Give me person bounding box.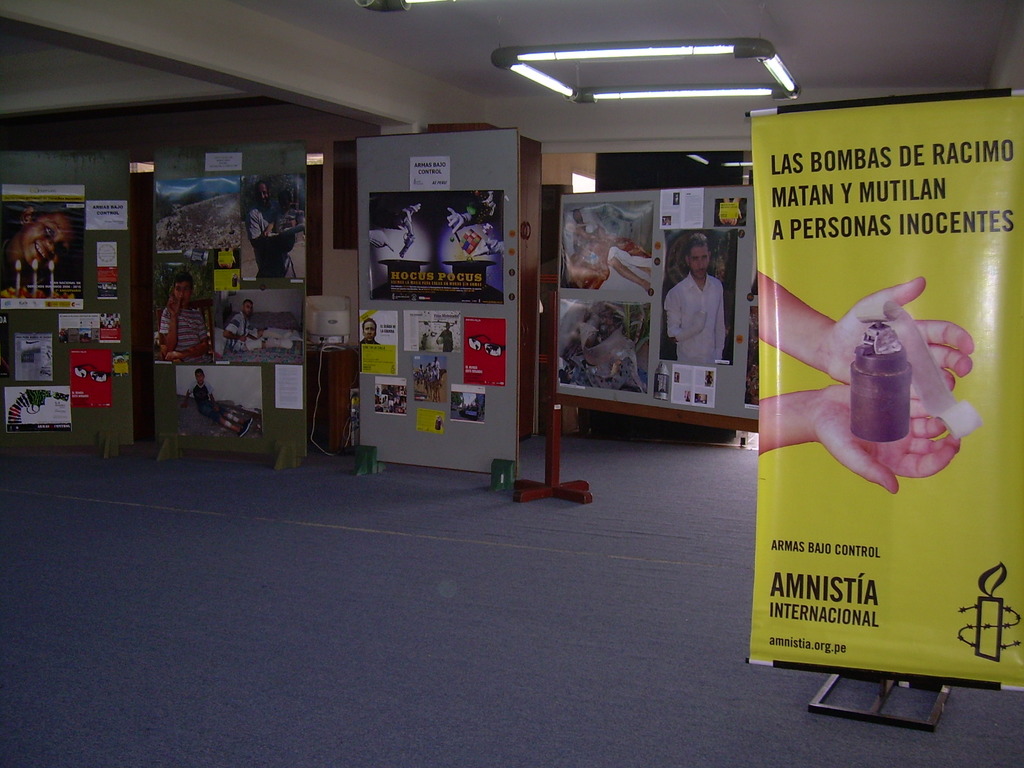
crop(181, 369, 257, 438).
